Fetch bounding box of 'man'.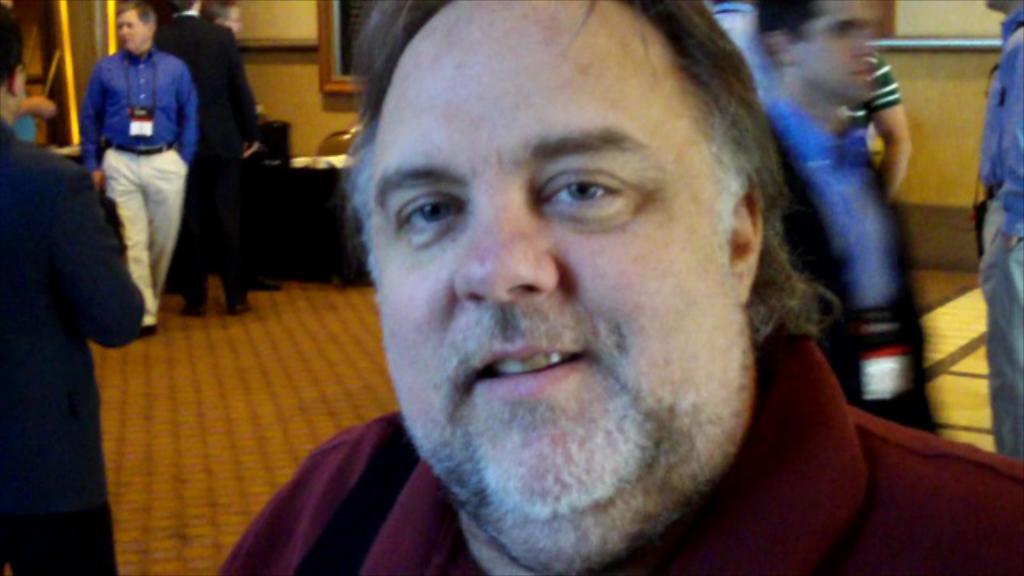
Bbox: left=149, top=0, right=258, bottom=299.
